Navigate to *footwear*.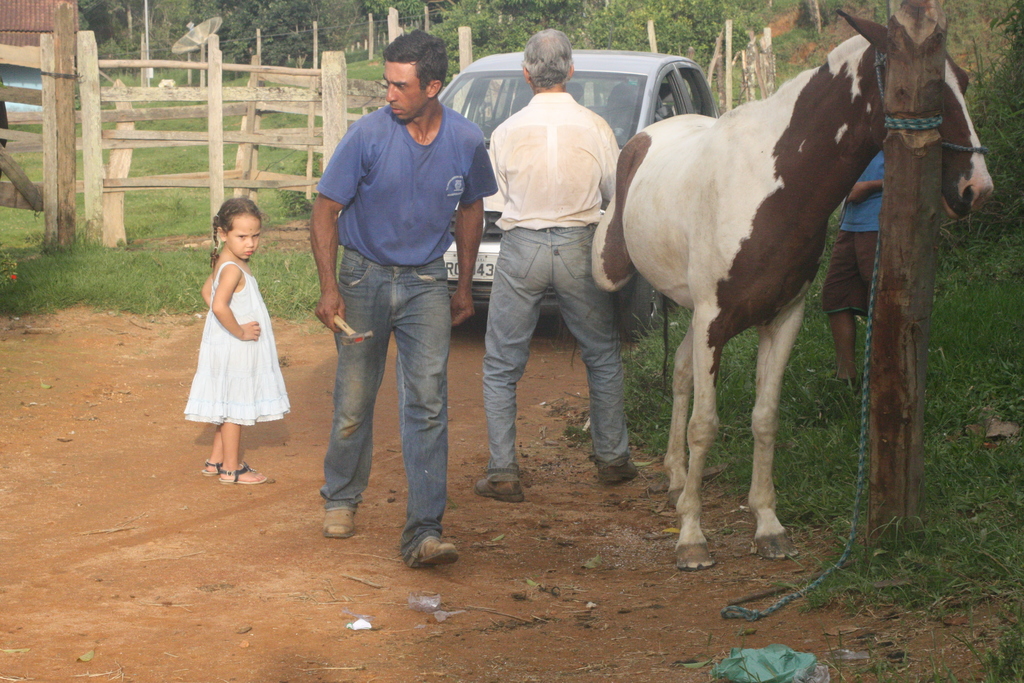
Navigation target: l=473, t=475, r=525, b=499.
